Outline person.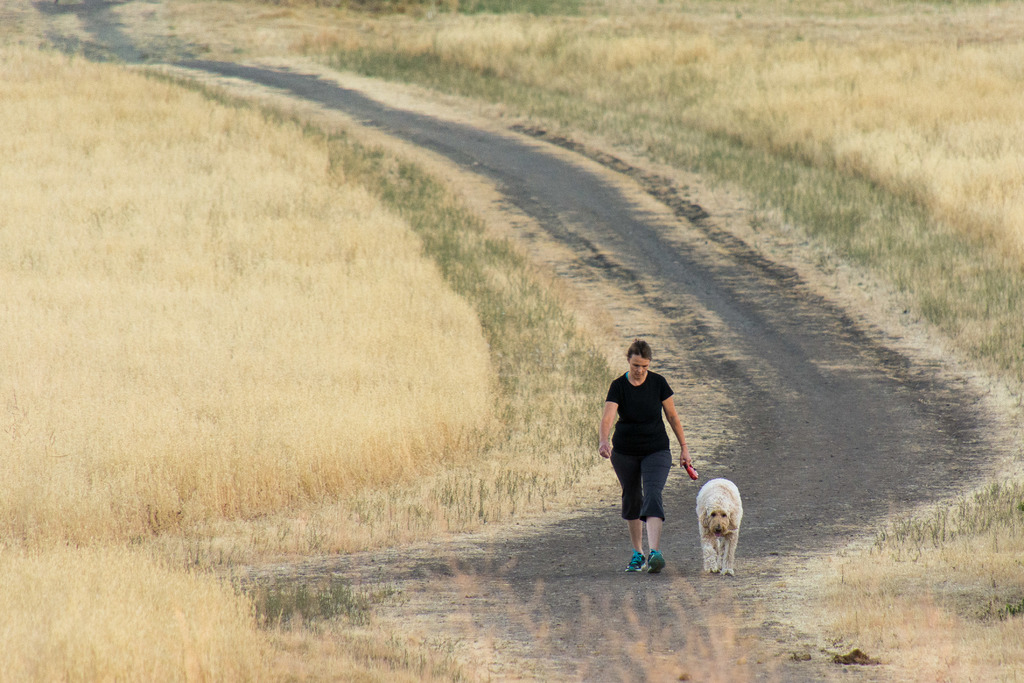
Outline: [614,328,701,575].
